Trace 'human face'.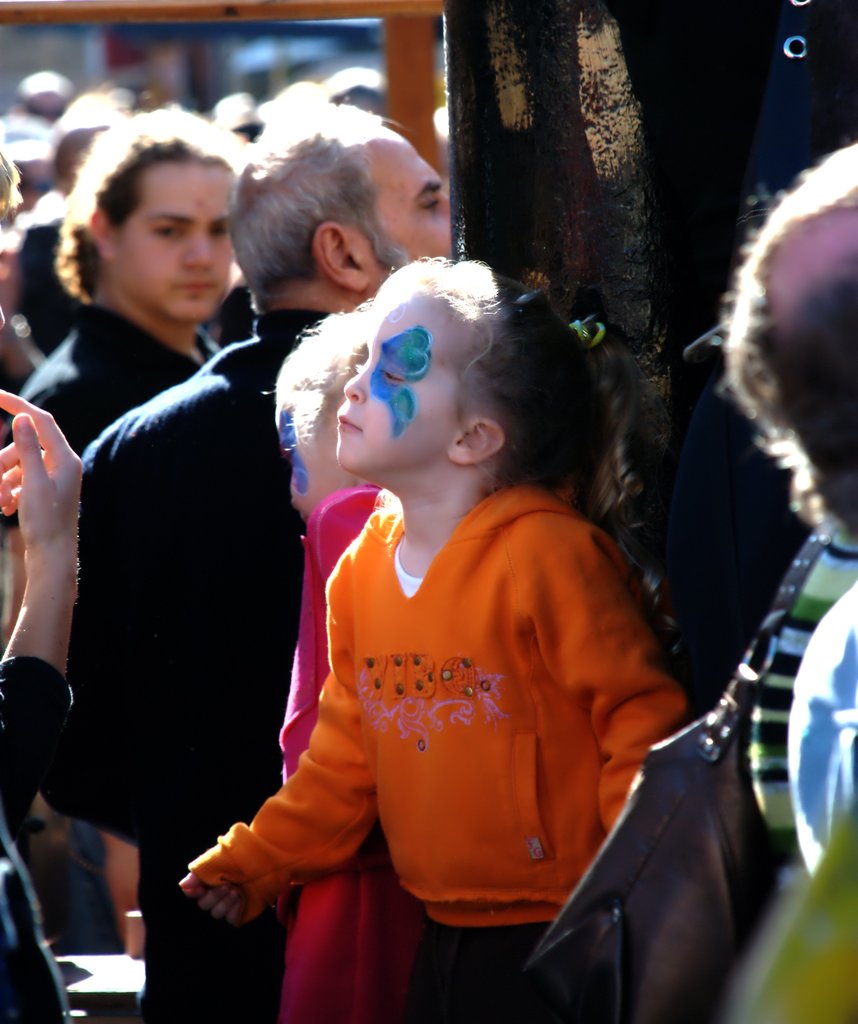
Traced to 336:273:460:474.
